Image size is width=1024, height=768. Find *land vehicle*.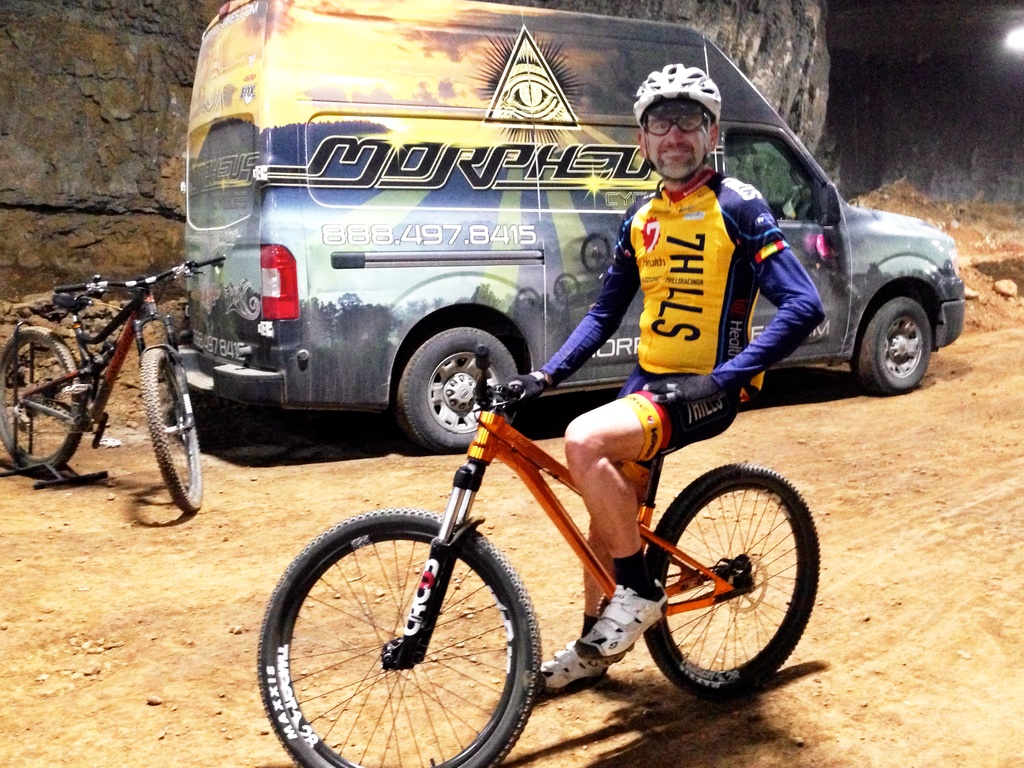
189/10/966/452.
